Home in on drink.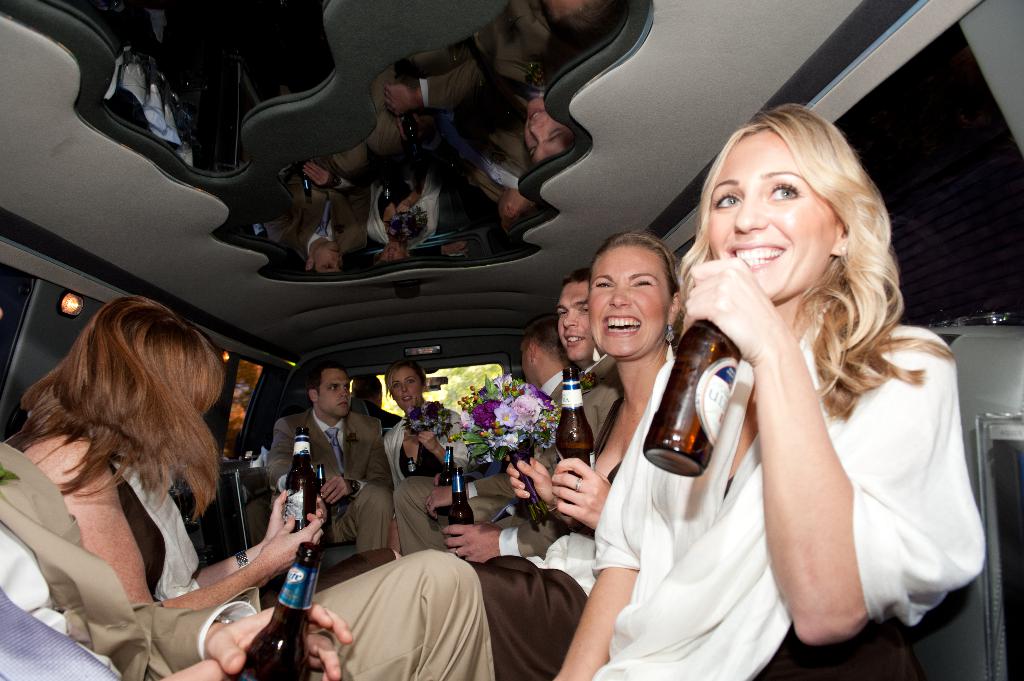
Homed in at bbox=(553, 443, 596, 473).
